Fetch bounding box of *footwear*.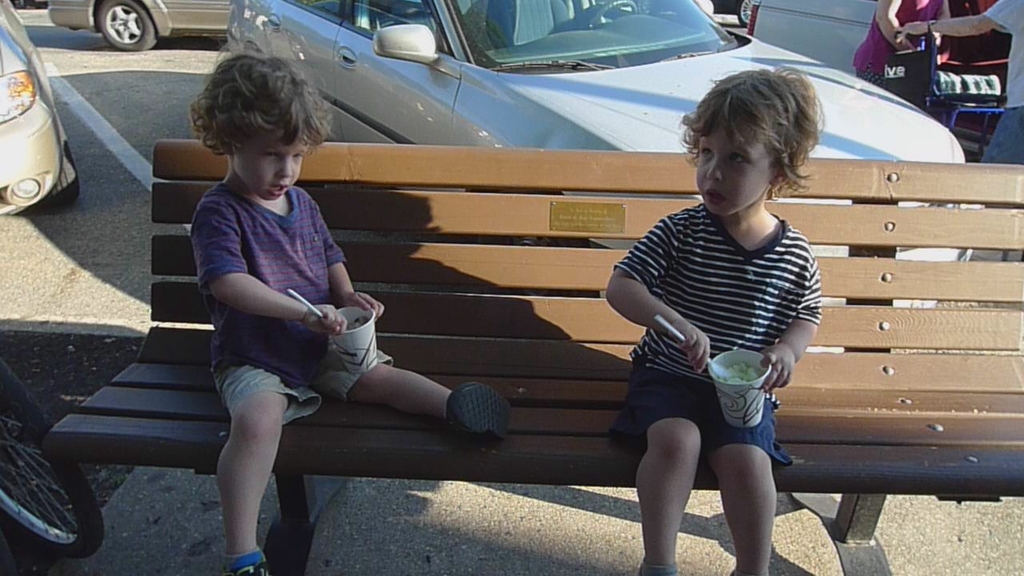
Bbox: {"left": 445, "top": 378, "right": 514, "bottom": 443}.
